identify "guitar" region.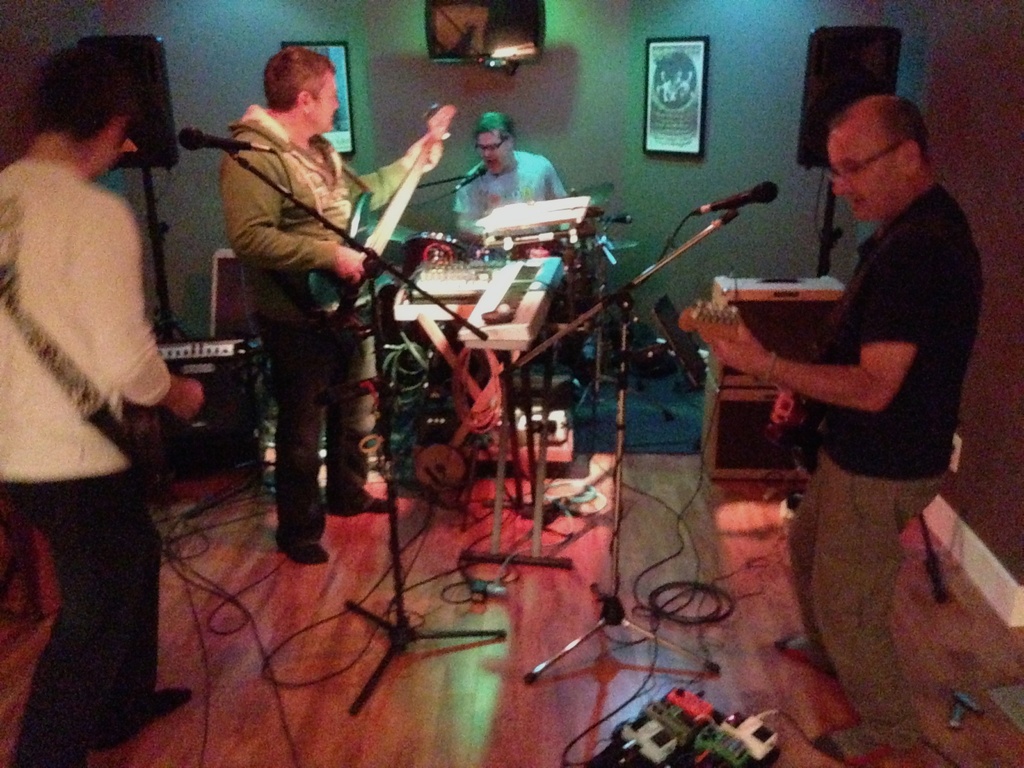
Region: x1=301, y1=108, x2=454, y2=336.
